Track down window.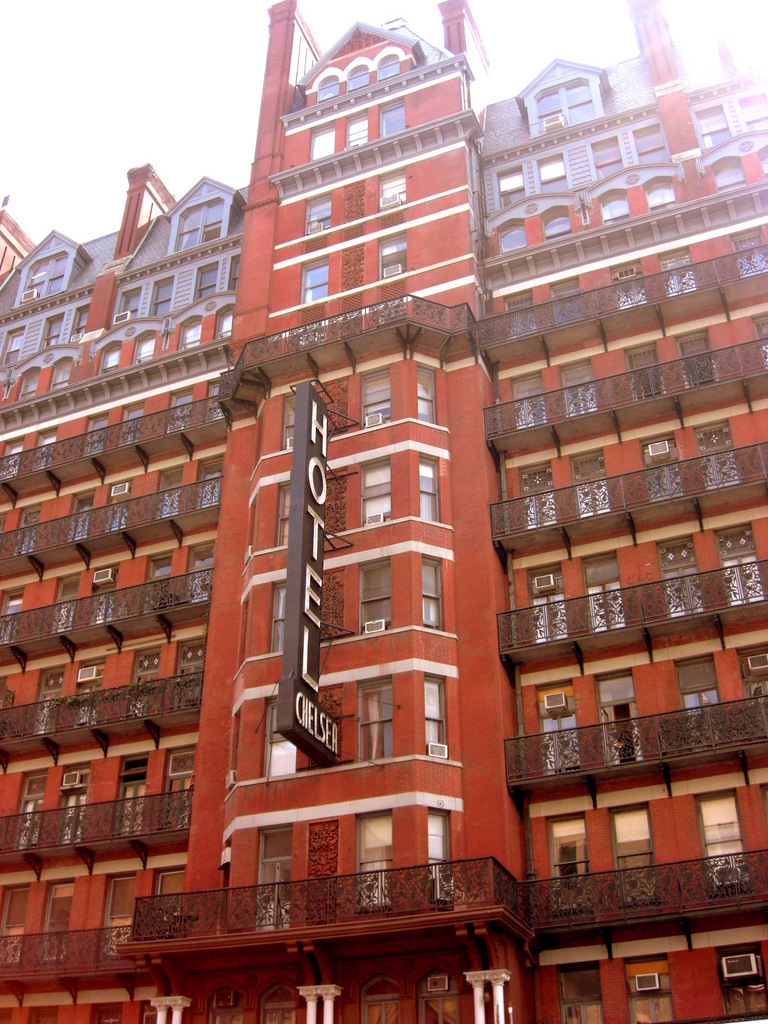
Tracked to (left=500, top=285, right=537, bottom=336).
